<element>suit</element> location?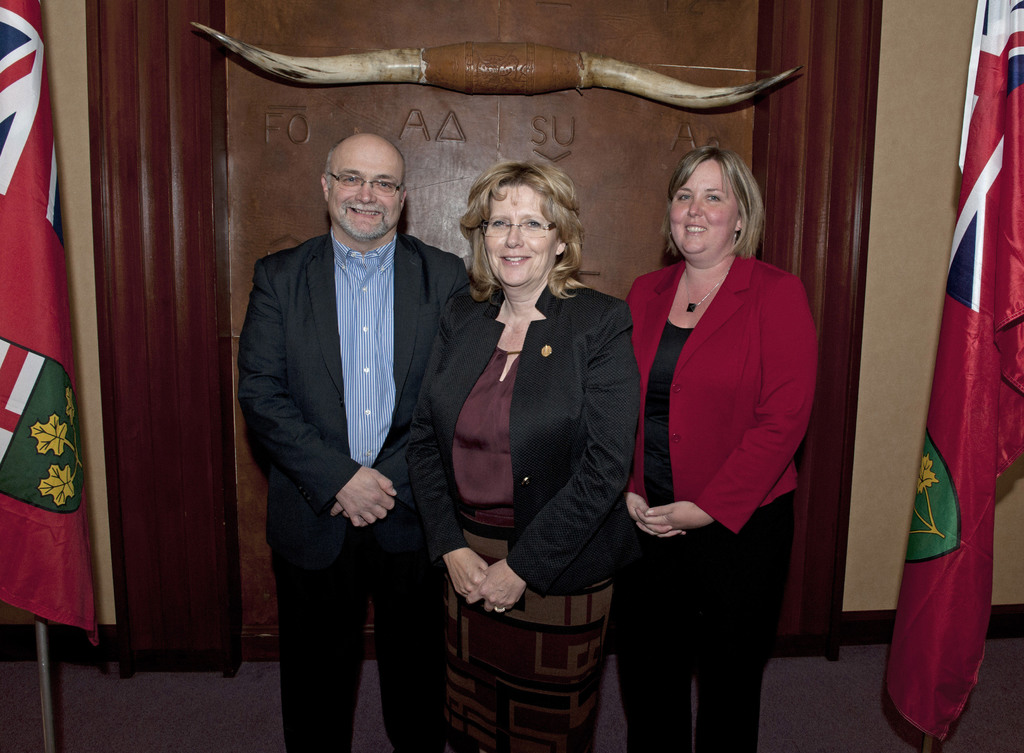
detection(404, 278, 639, 591)
